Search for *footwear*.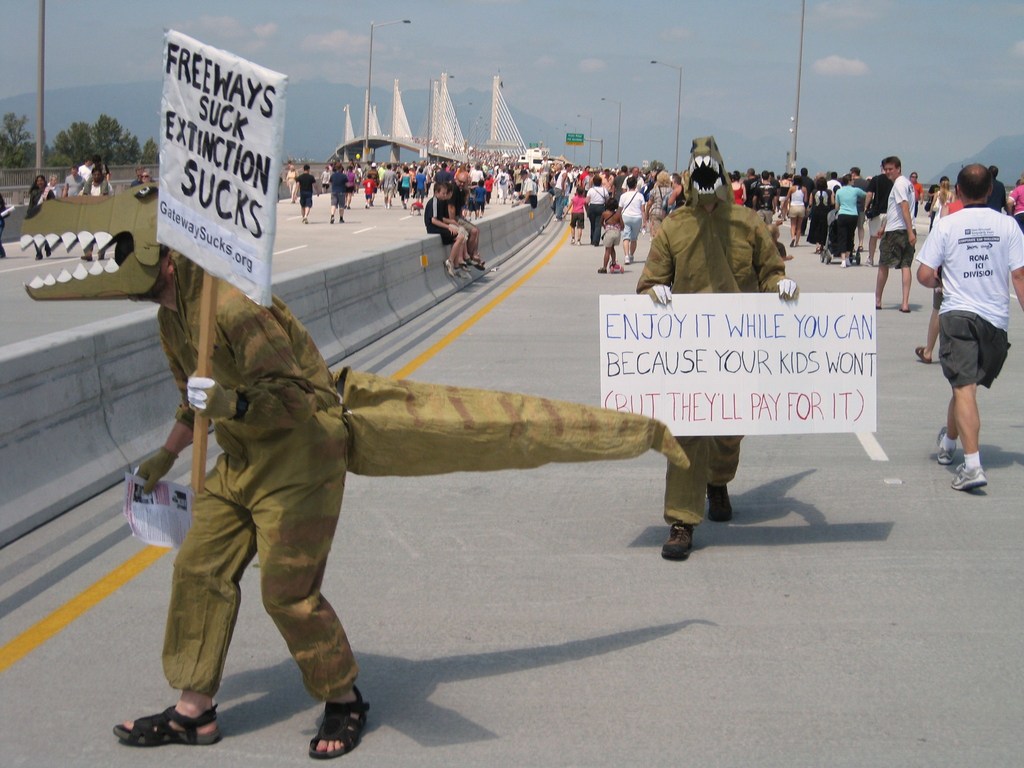
Found at detection(659, 522, 694, 564).
